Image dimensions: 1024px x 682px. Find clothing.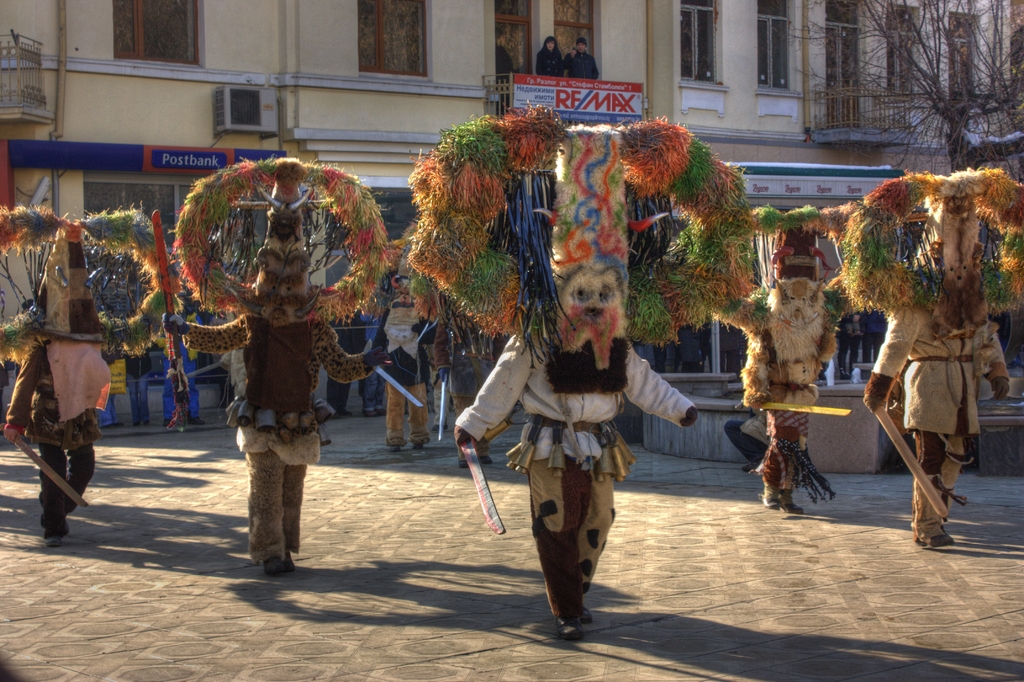
bbox(372, 293, 444, 452).
